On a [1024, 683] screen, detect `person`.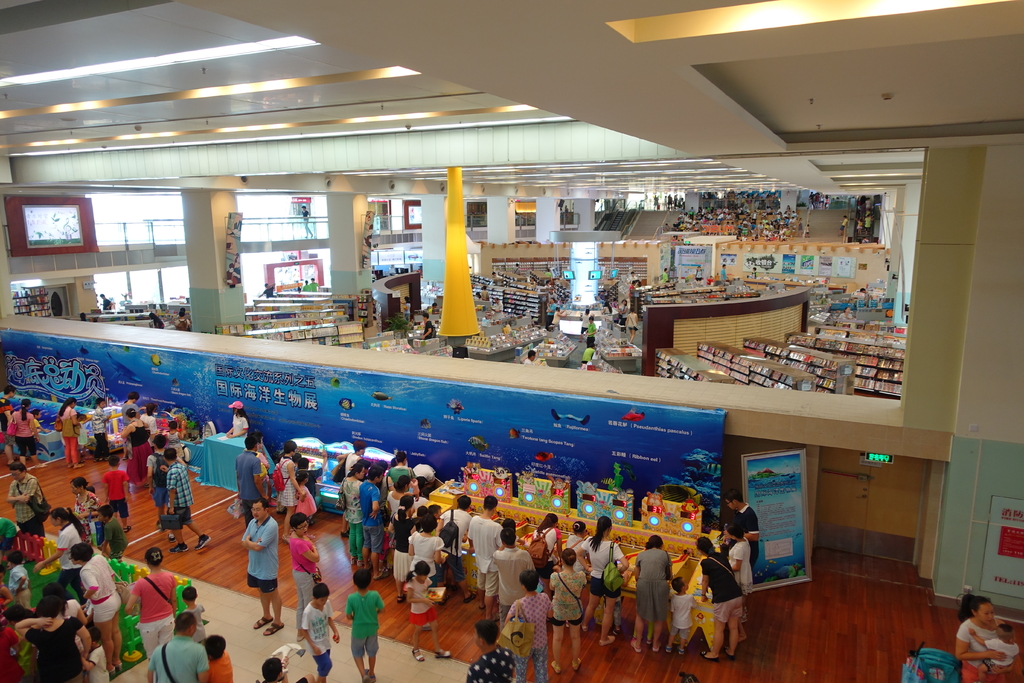
[left=147, top=448, right=189, bottom=527].
